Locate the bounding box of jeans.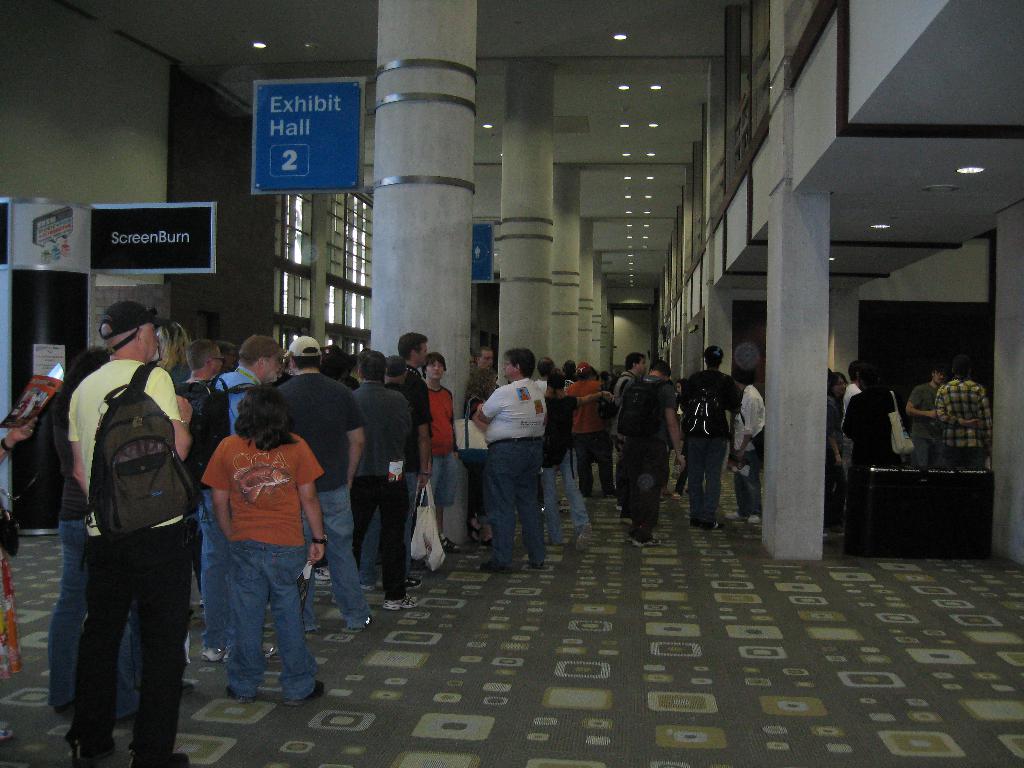
Bounding box: l=483, t=435, r=541, b=568.
